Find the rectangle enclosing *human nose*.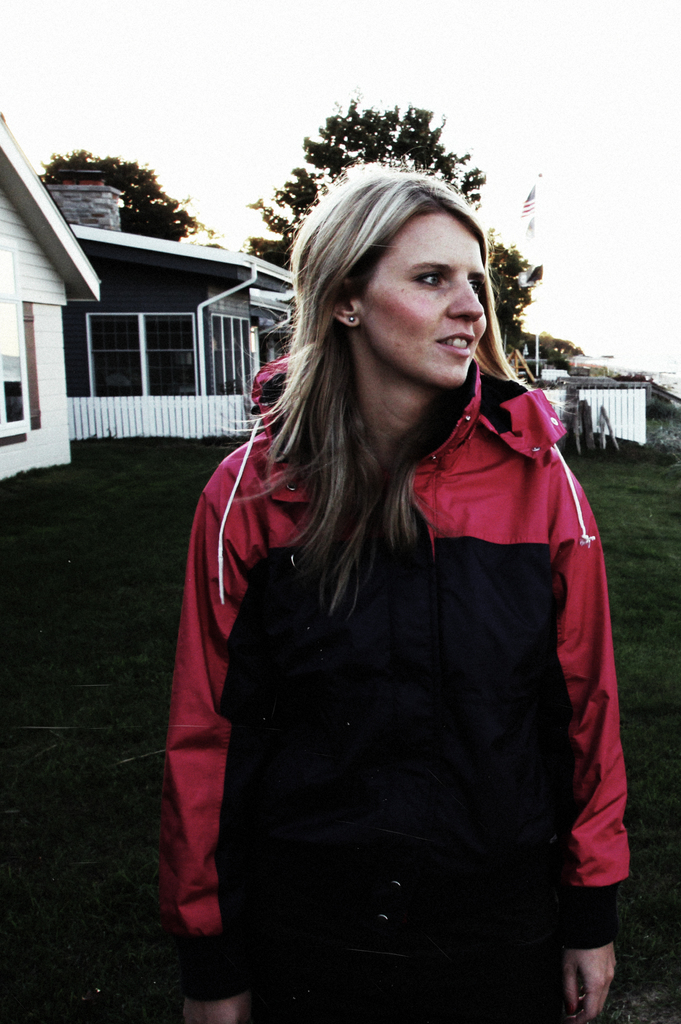
pyautogui.locateOnScreen(441, 266, 484, 323).
